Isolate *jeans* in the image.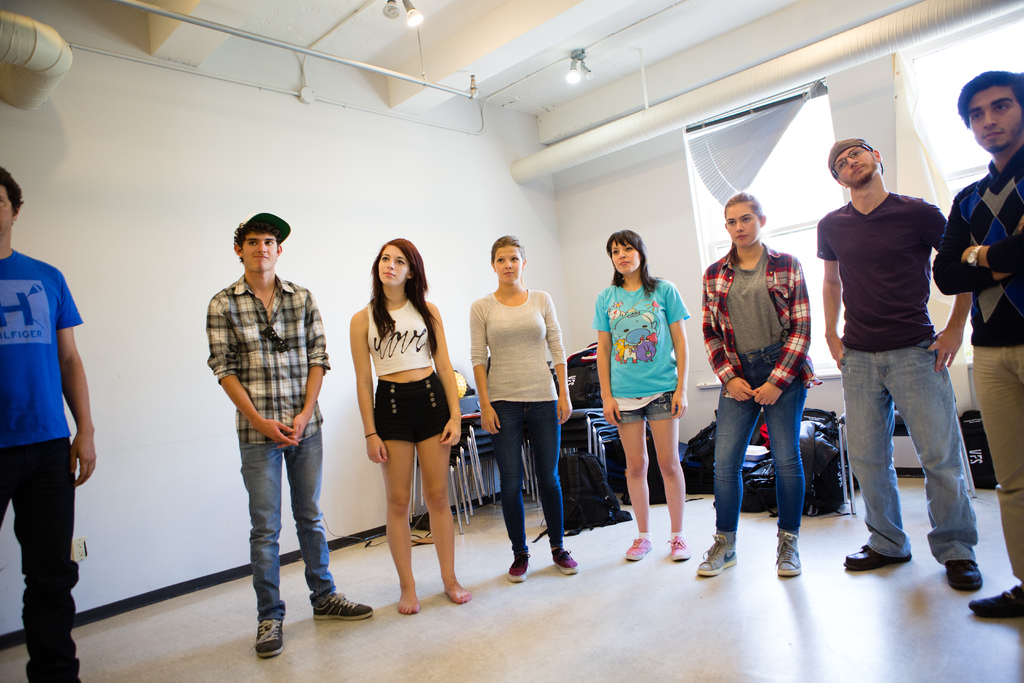
Isolated region: [left=494, top=403, right=563, bottom=554].
